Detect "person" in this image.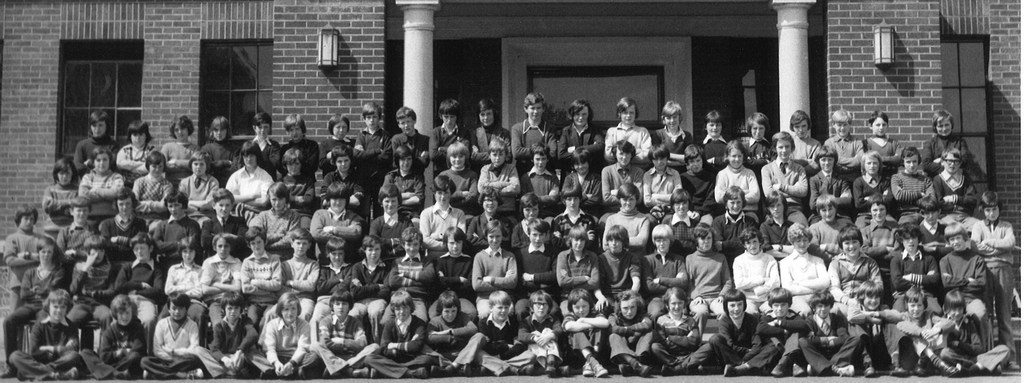
Detection: bbox(163, 240, 207, 293).
